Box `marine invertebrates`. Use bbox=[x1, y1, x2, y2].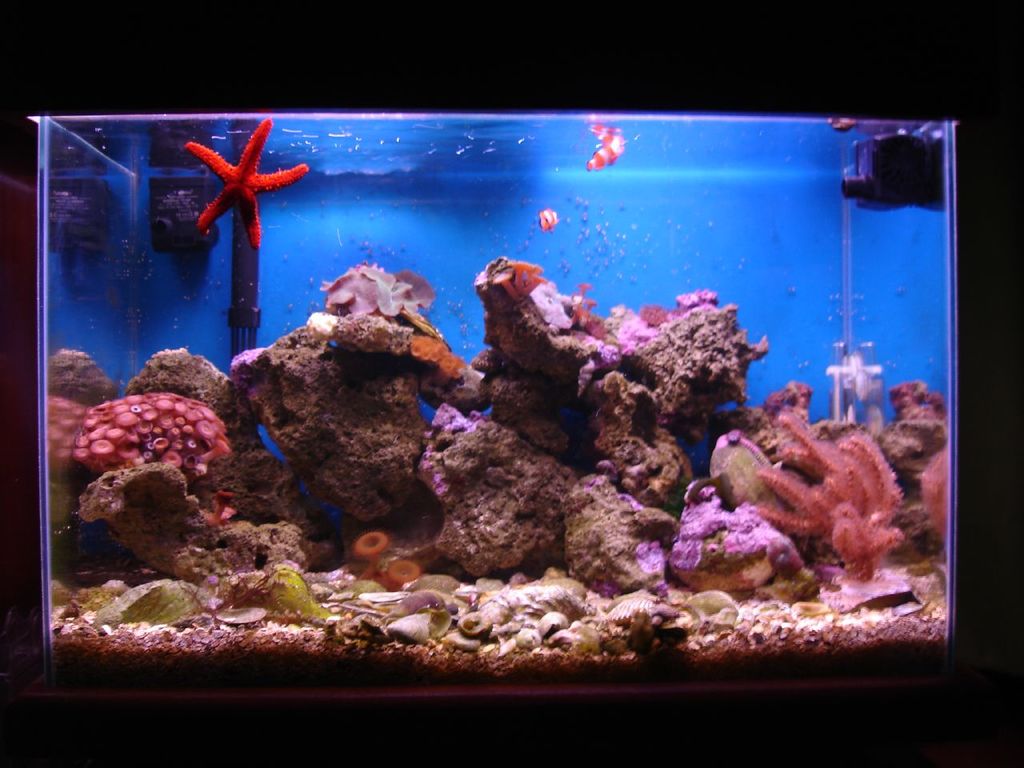
bbox=[485, 231, 761, 527].
